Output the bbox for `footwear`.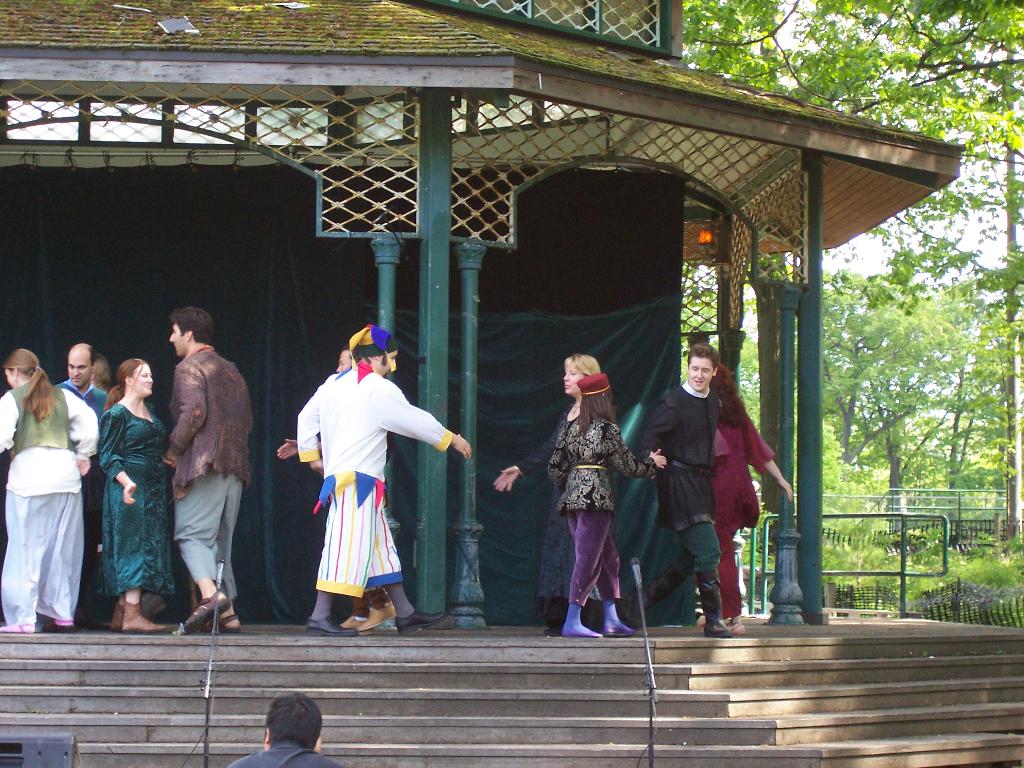
bbox(337, 616, 365, 628).
